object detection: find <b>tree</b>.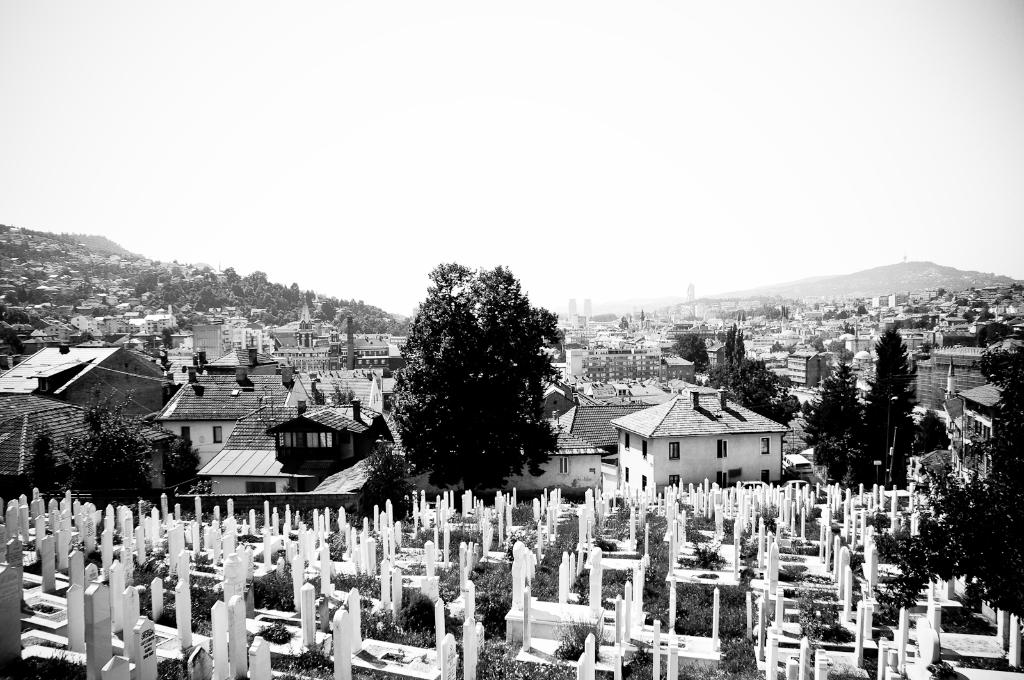
[20,383,170,518].
